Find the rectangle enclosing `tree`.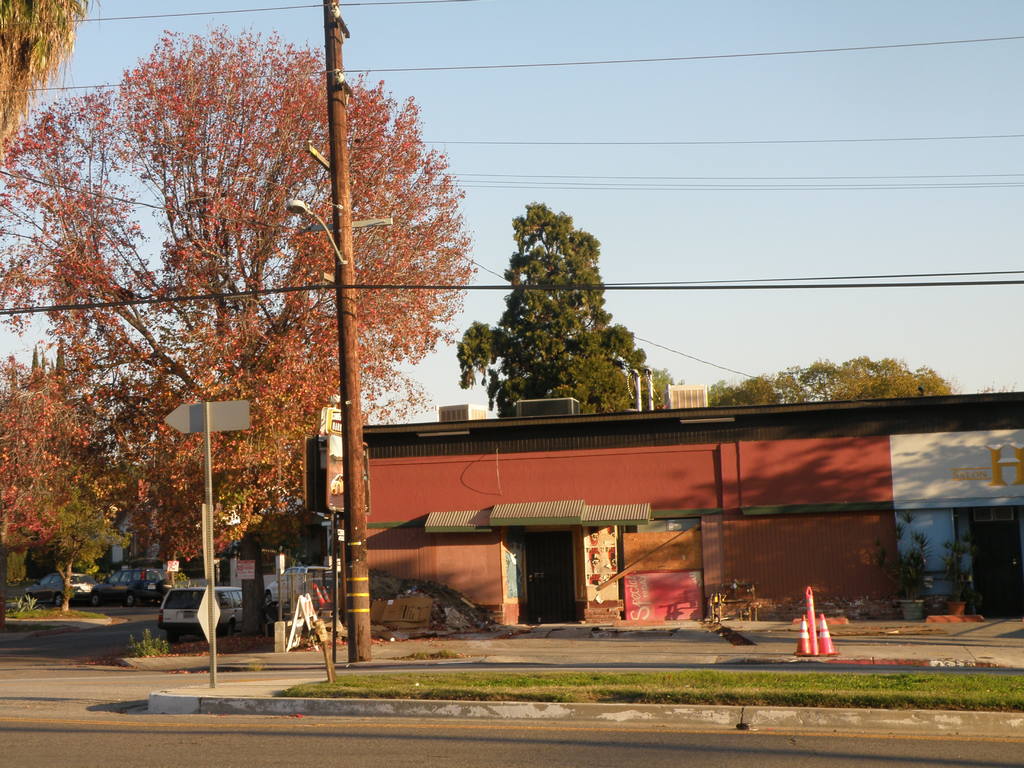
<bbox>655, 368, 687, 408</bbox>.
